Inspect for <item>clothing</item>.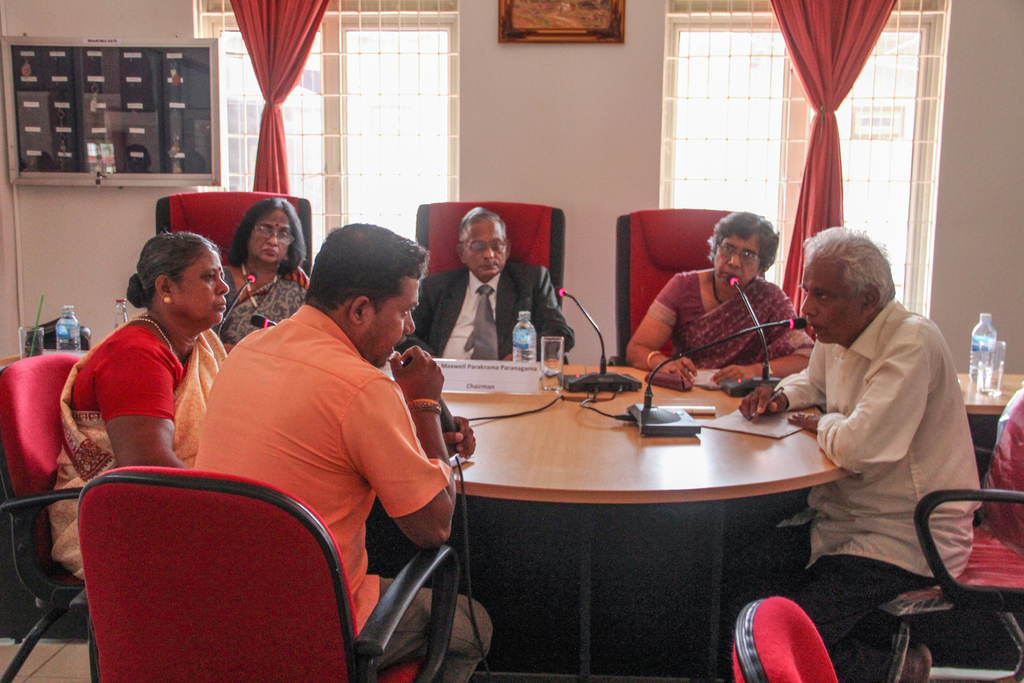
Inspection: [652,275,812,387].
